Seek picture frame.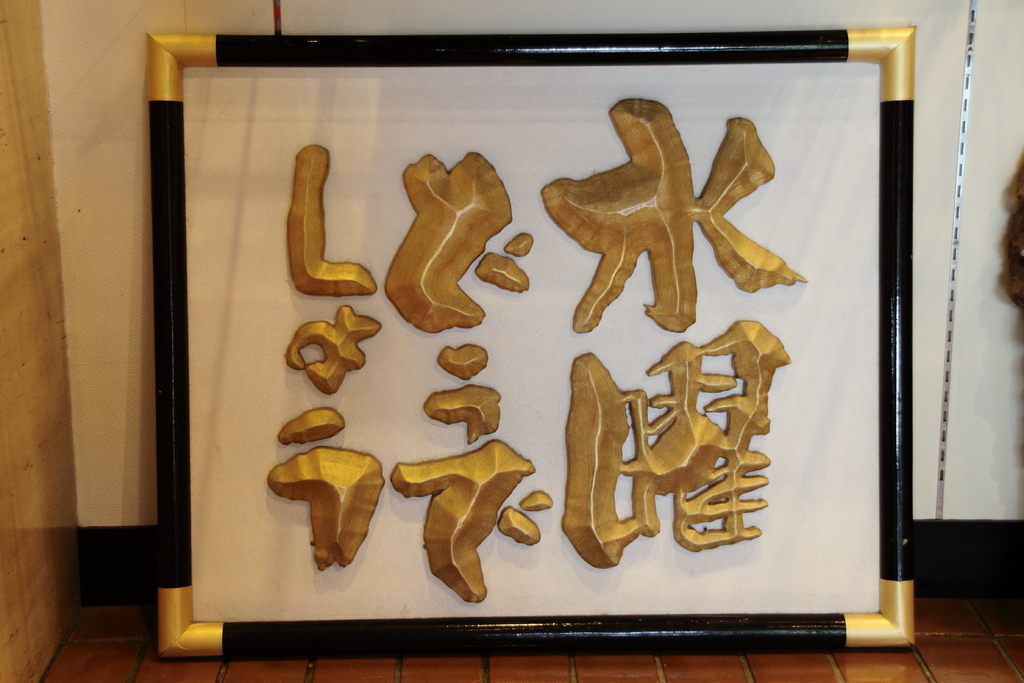
l=145, t=26, r=917, b=662.
